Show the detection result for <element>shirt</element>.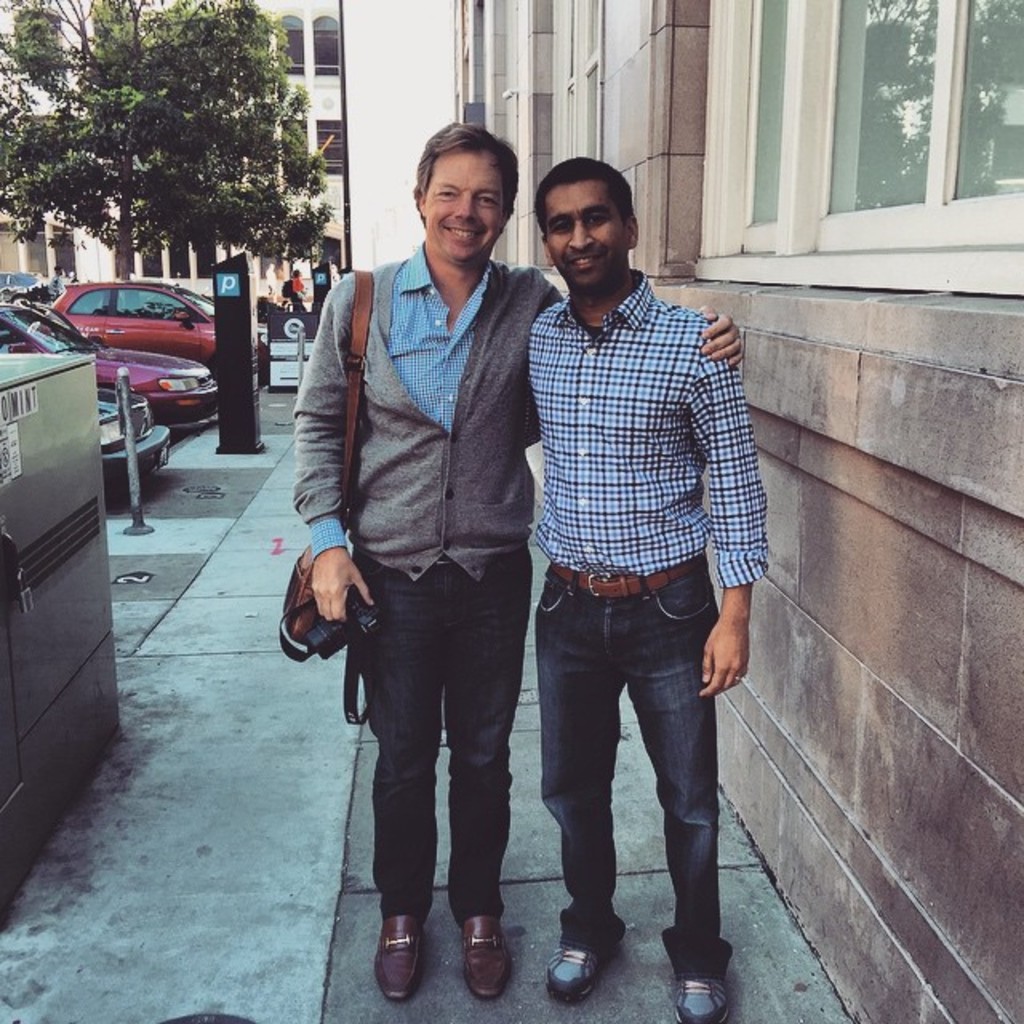
<bbox>534, 269, 770, 589</bbox>.
